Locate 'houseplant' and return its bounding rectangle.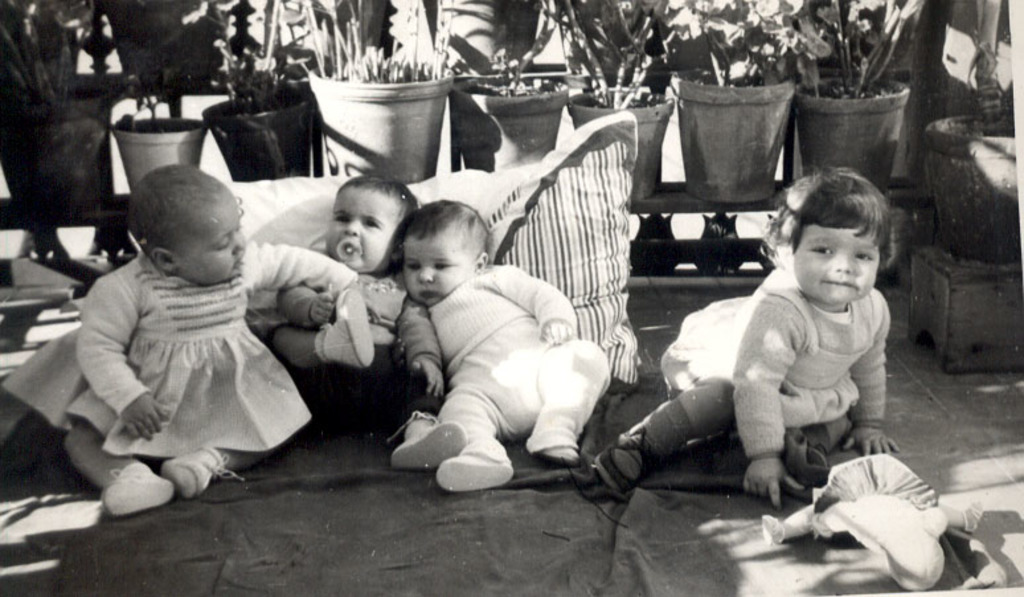
926/0/1023/265.
